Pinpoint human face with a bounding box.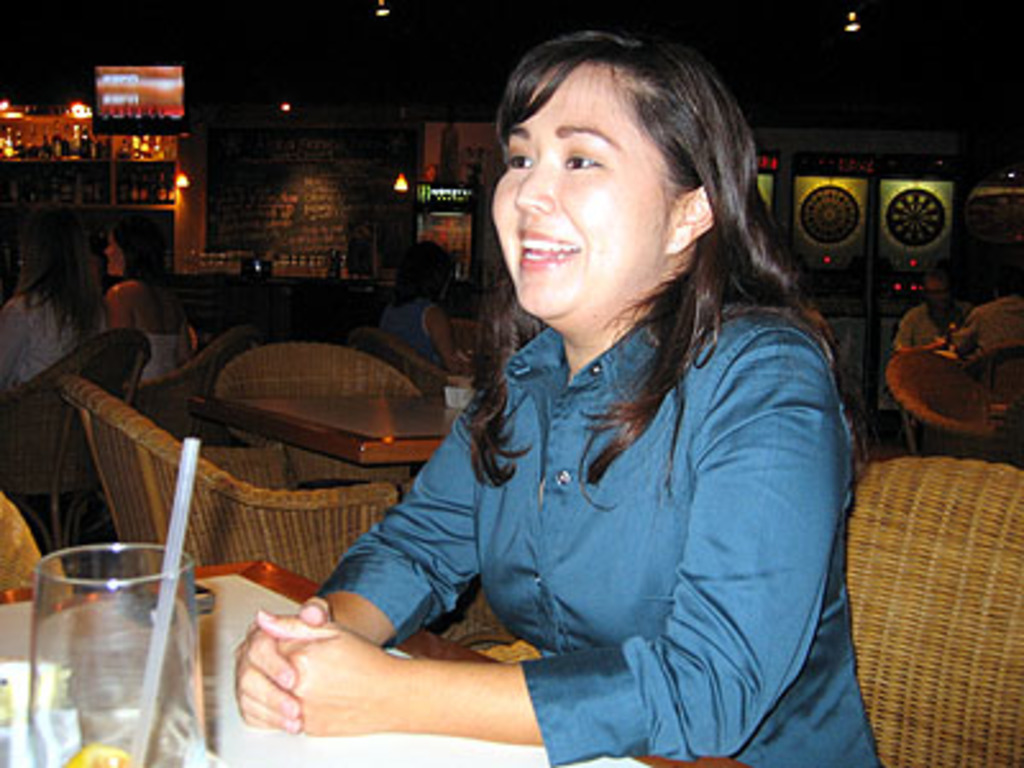
<region>102, 238, 120, 274</region>.
